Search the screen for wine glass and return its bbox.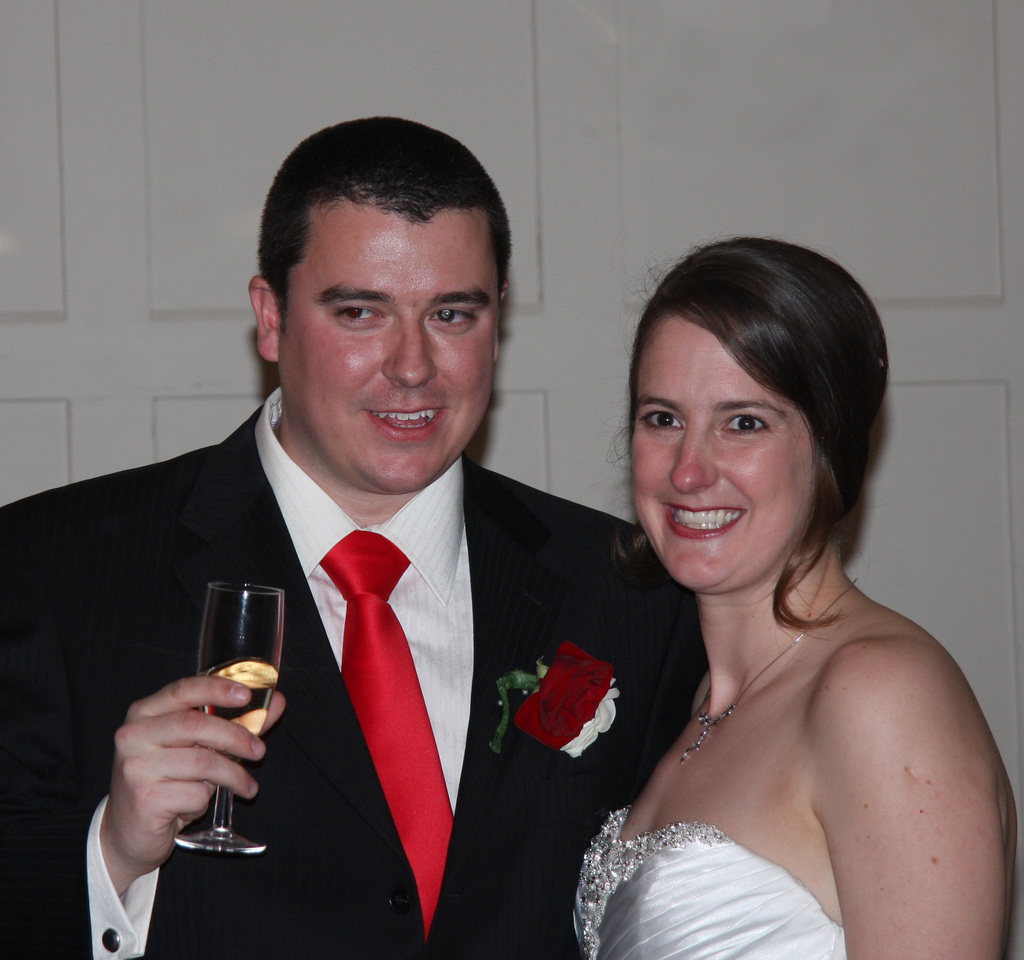
Found: (x1=170, y1=578, x2=288, y2=856).
